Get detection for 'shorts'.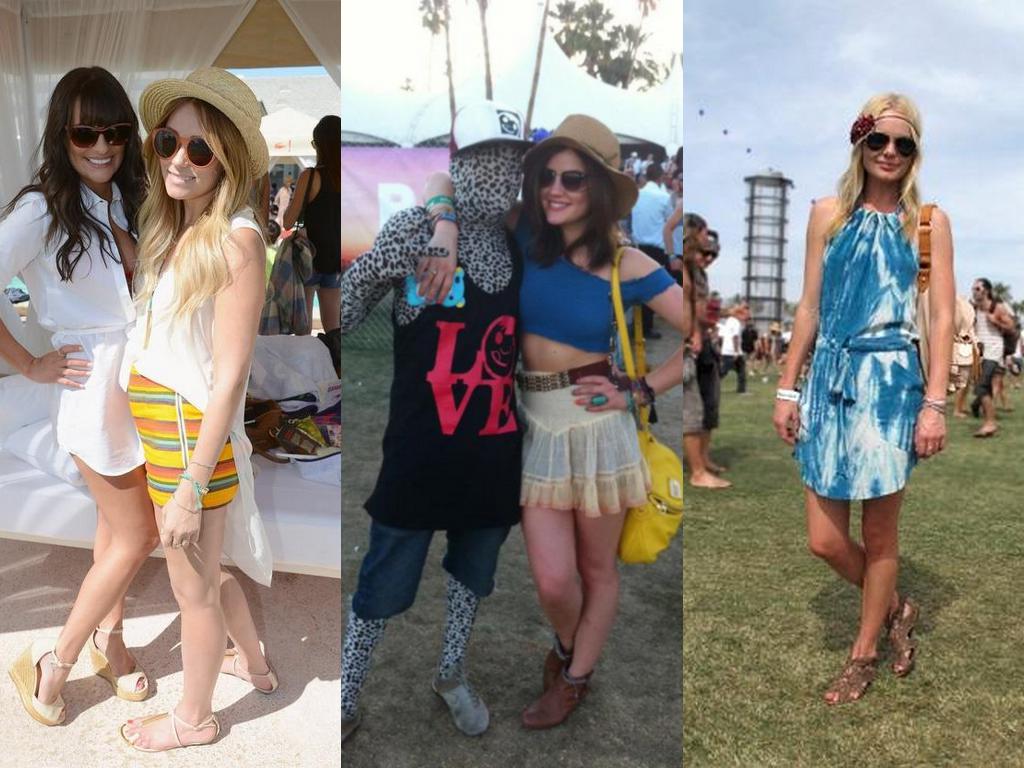
Detection: [x1=956, y1=363, x2=969, y2=387].
